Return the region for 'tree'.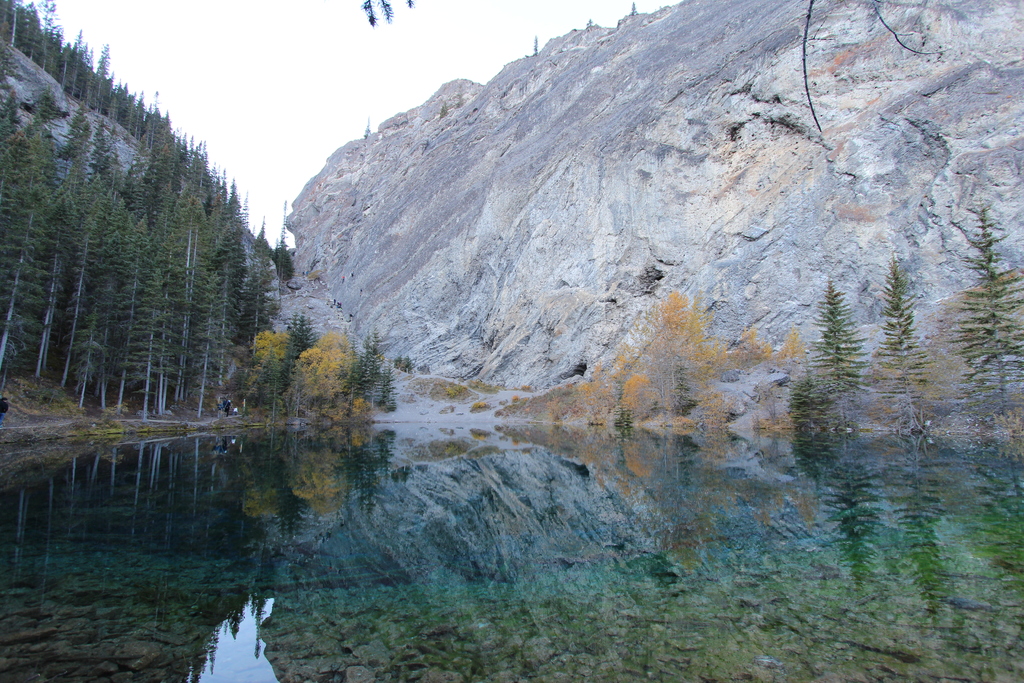
943,189,1023,398.
